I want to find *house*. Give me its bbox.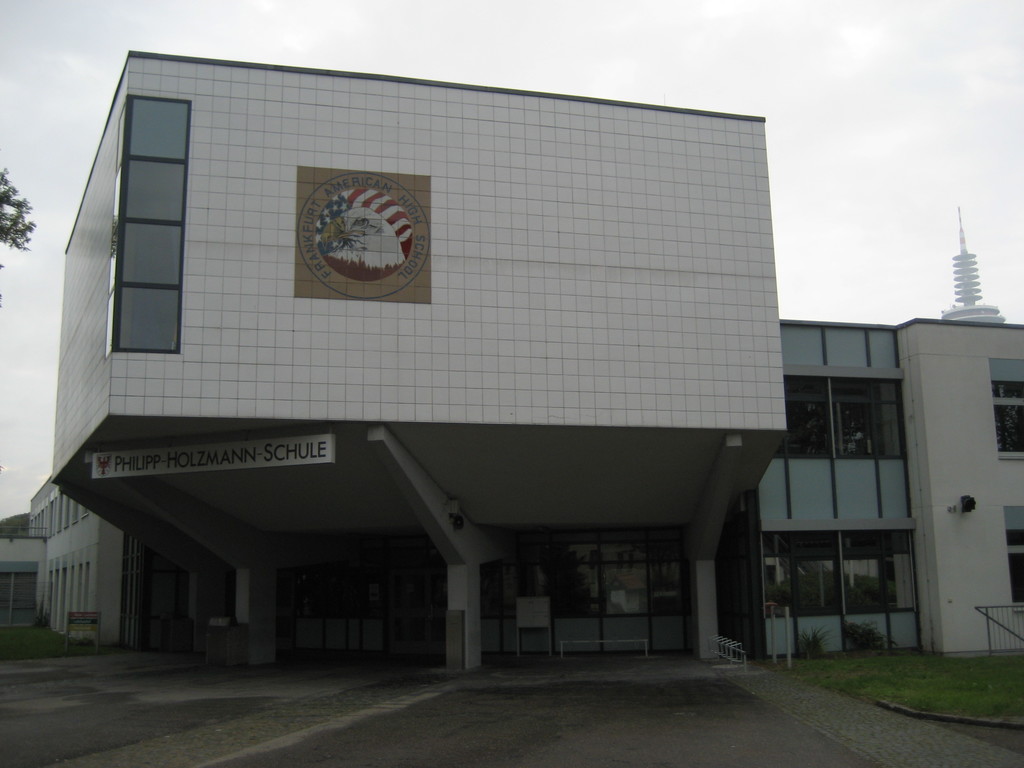
<region>1, 538, 45, 634</region>.
